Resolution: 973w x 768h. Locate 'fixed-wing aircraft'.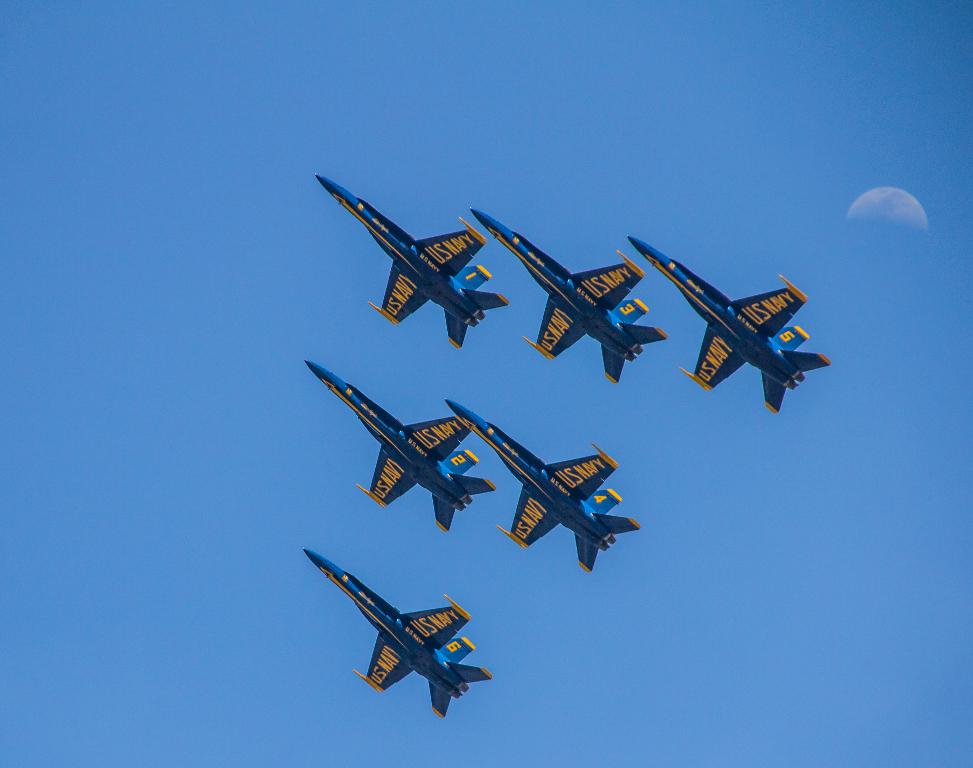
[300, 547, 496, 719].
